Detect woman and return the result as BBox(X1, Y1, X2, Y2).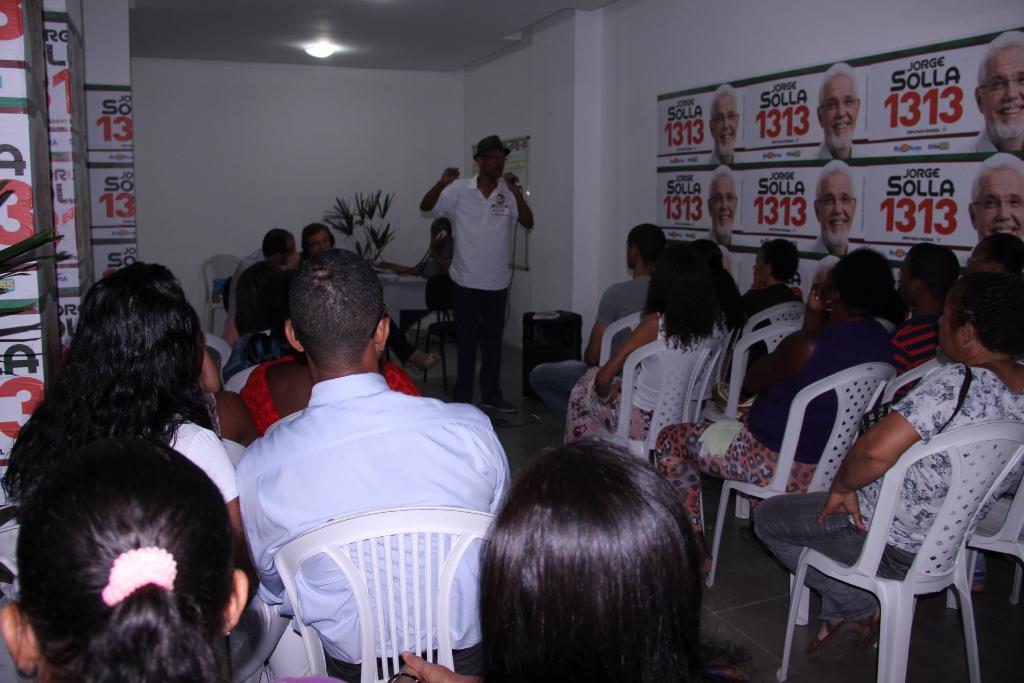
BBox(394, 440, 744, 682).
